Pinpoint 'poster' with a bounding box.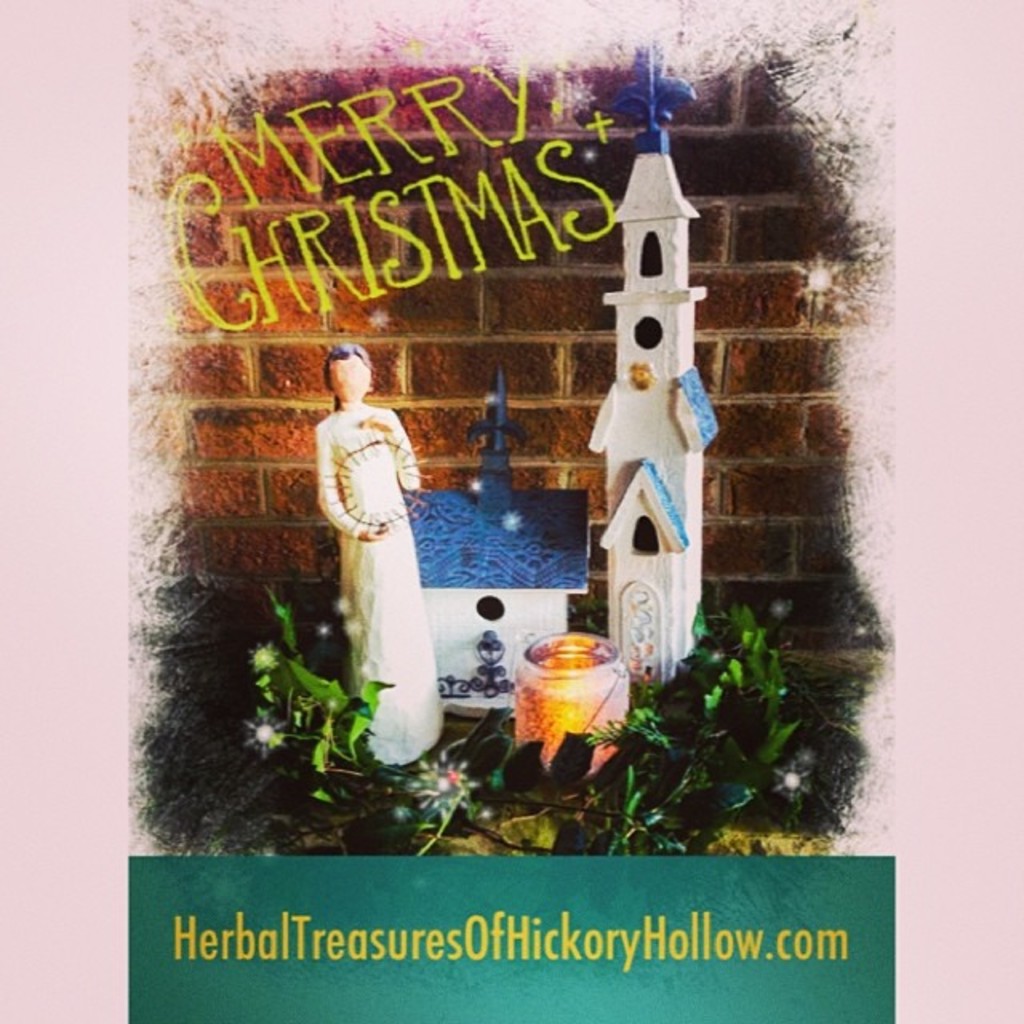
0/3/1022/1022.
